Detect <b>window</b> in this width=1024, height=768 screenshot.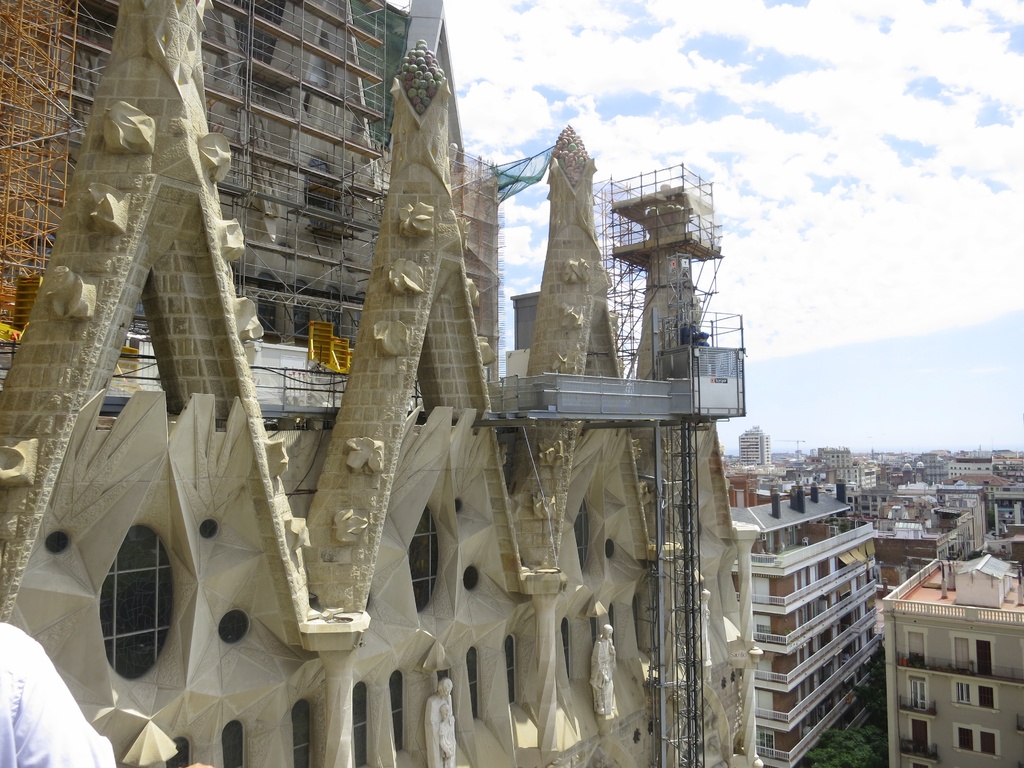
Detection: crop(981, 733, 997, 755).
